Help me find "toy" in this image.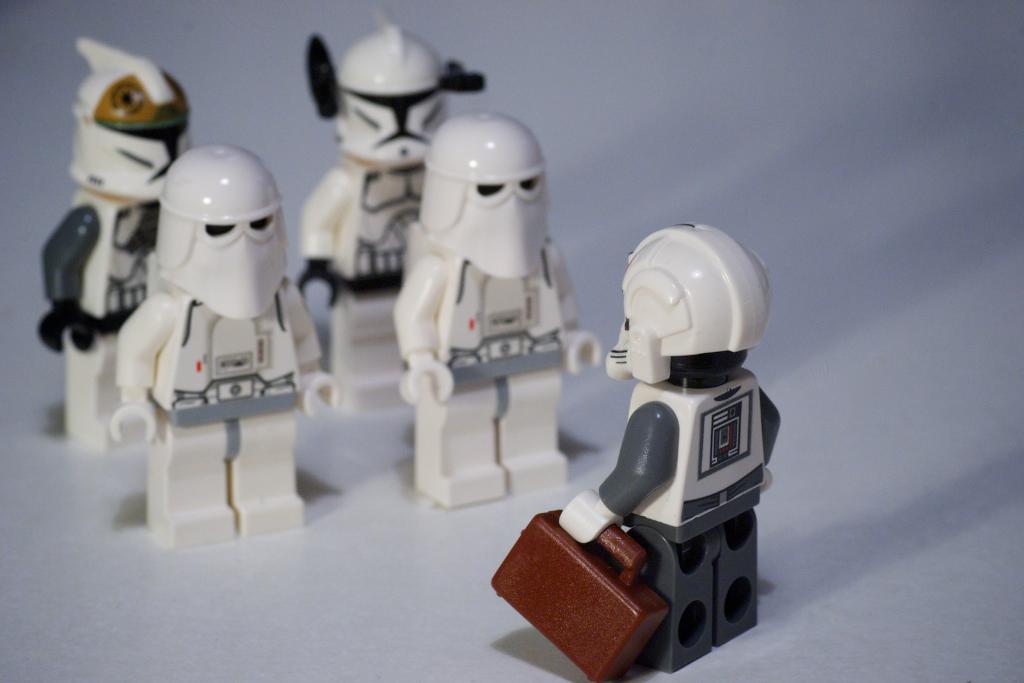
Found it: Rect(390, 108, 607, 507).
